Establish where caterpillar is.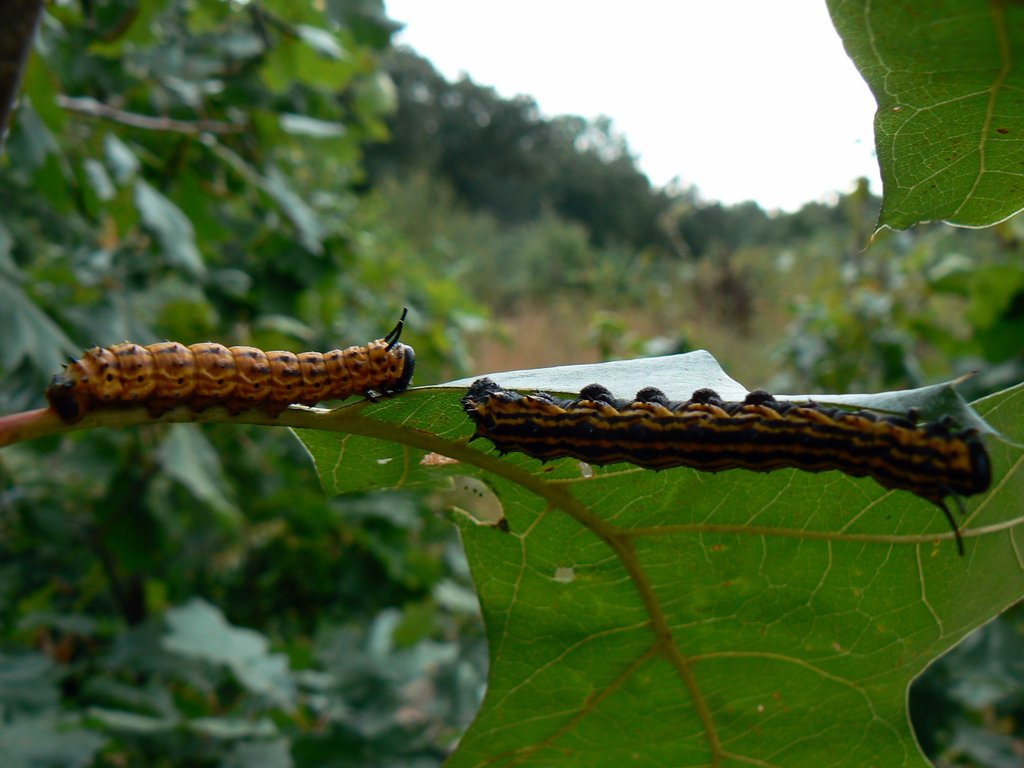
Established at box=[44, 305, 410, 424].
